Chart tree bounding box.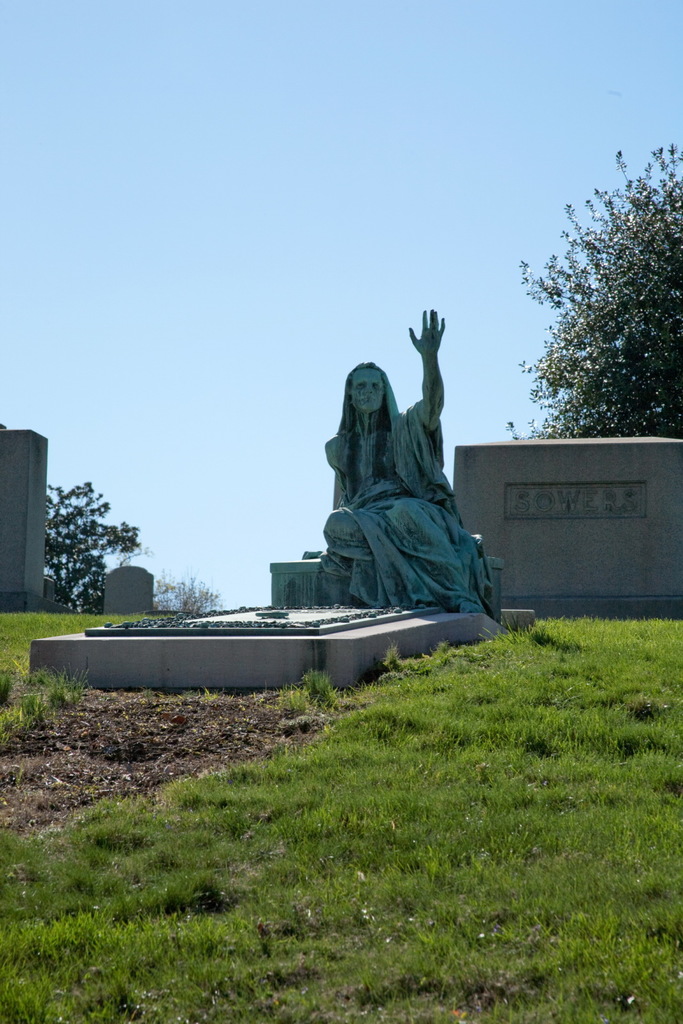
Charted: bbox(532, 151, 680, 451).
